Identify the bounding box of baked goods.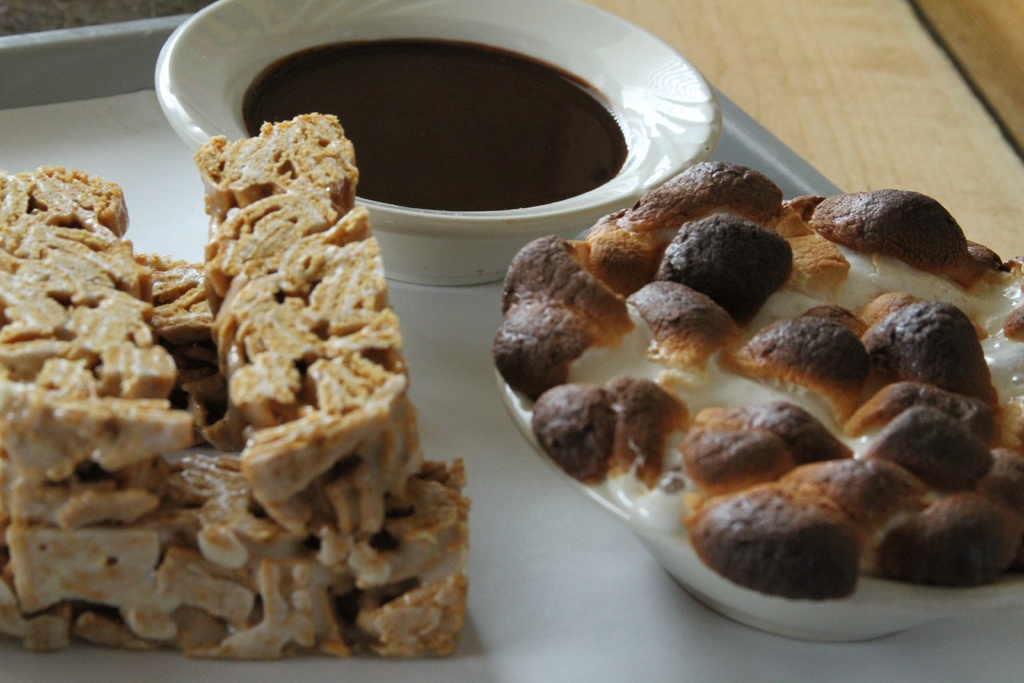
<bbox>489, 158, 1023, 650</bbox>.
